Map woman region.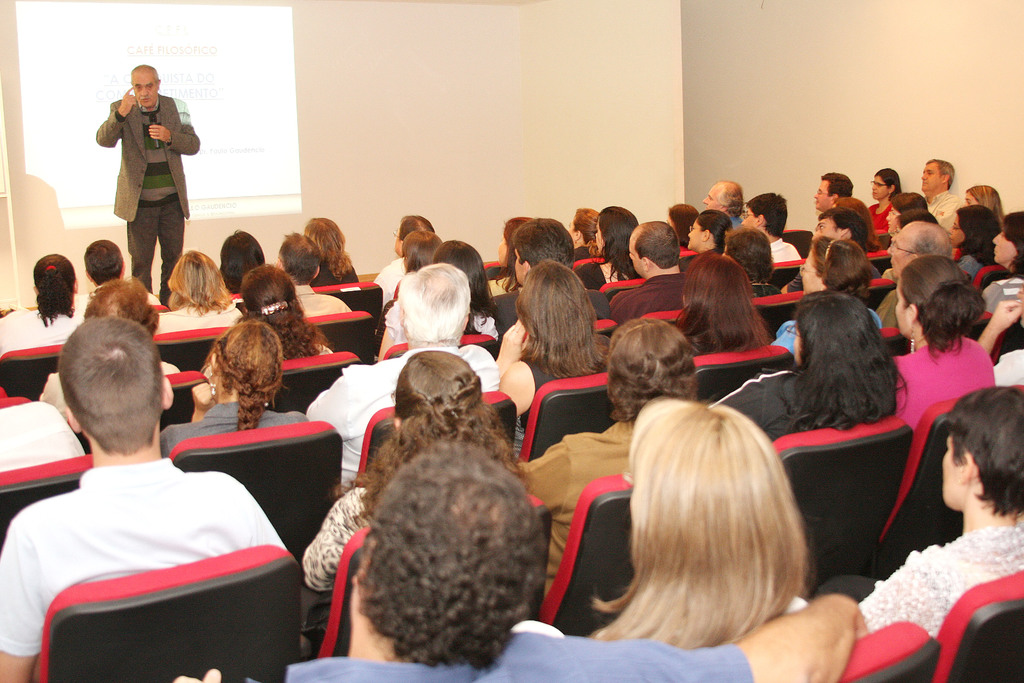
Mapped to [left=159, top=243, right=239, bottom=308].
